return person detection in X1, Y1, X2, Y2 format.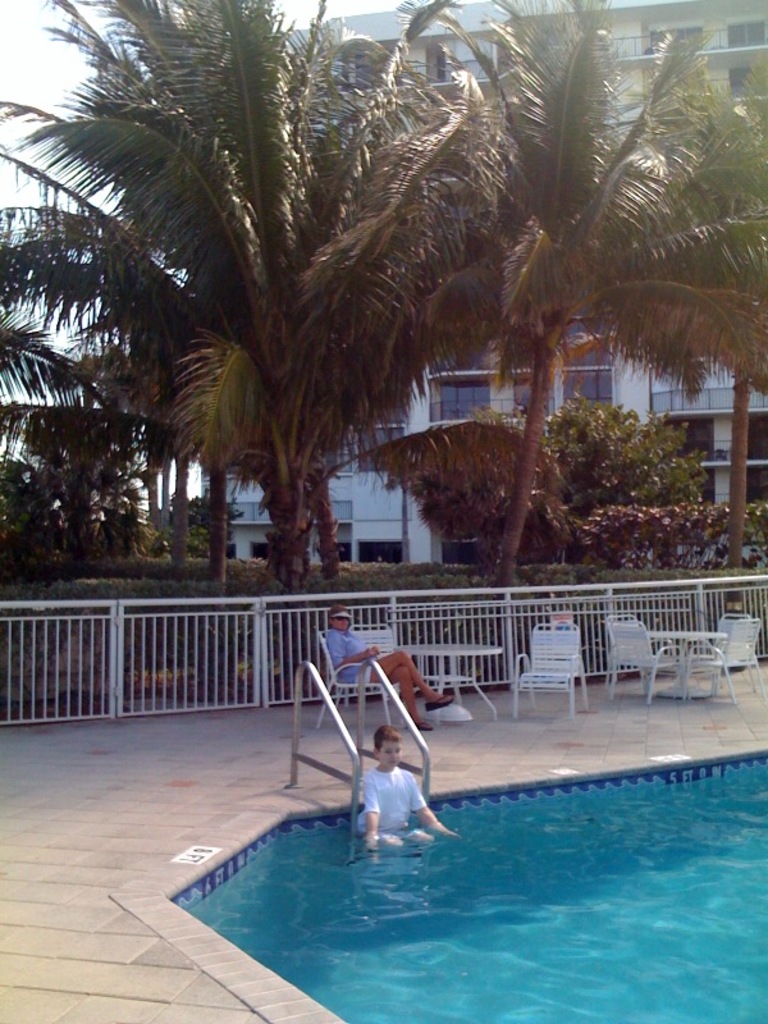
347, 723, 462, 849.
